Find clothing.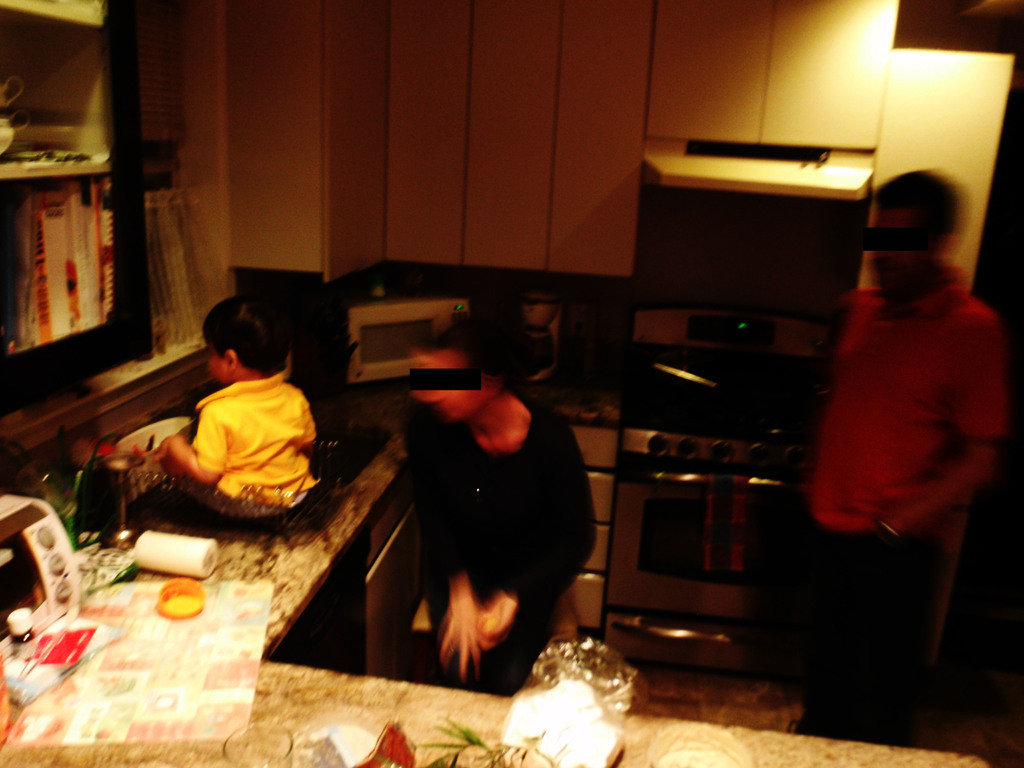
[left=794, top=273, right=1012, bottom=734].
